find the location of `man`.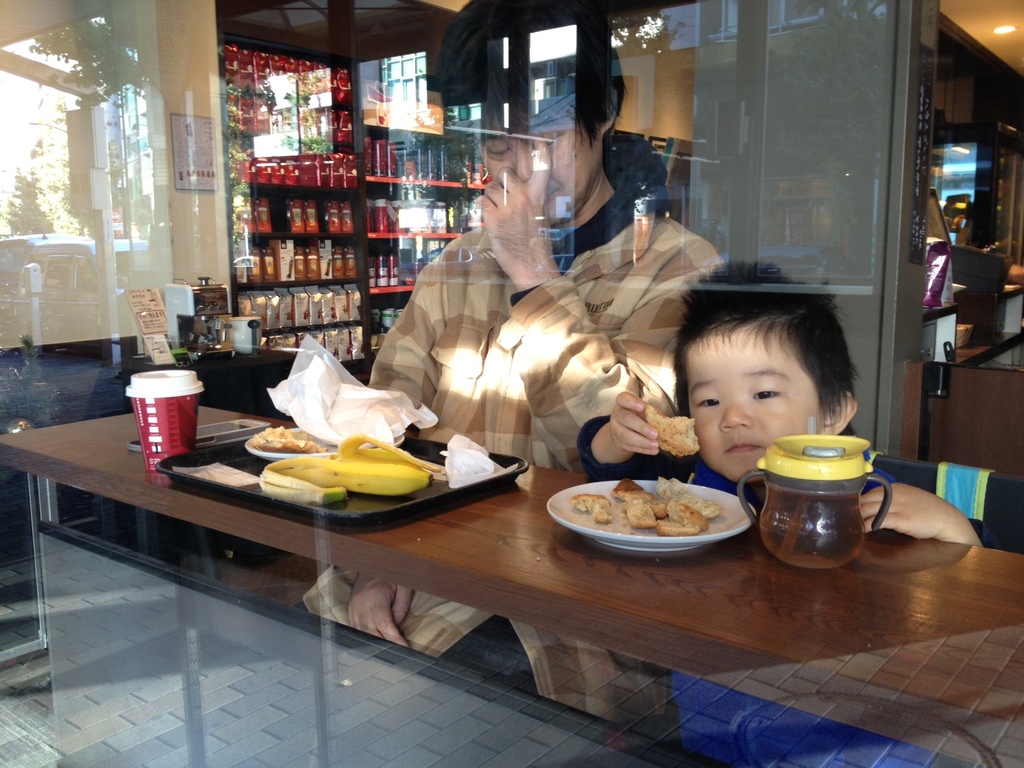
Location: 292 0 684 748.
